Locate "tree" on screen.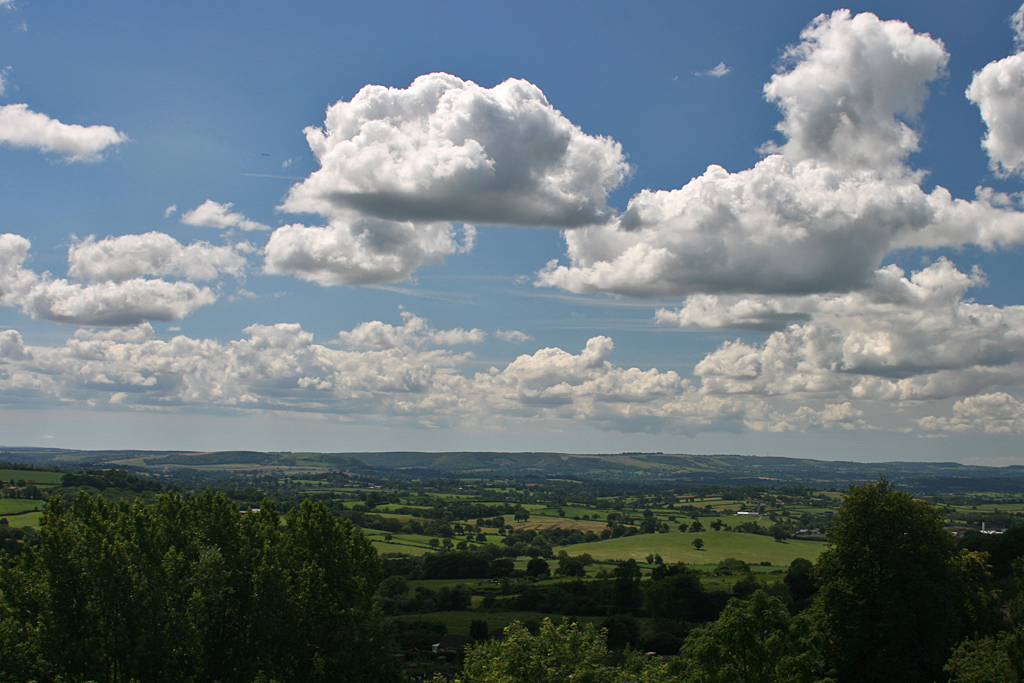
On screen at pyautogui.locateOnScreen(673, 586, 827, 682).
